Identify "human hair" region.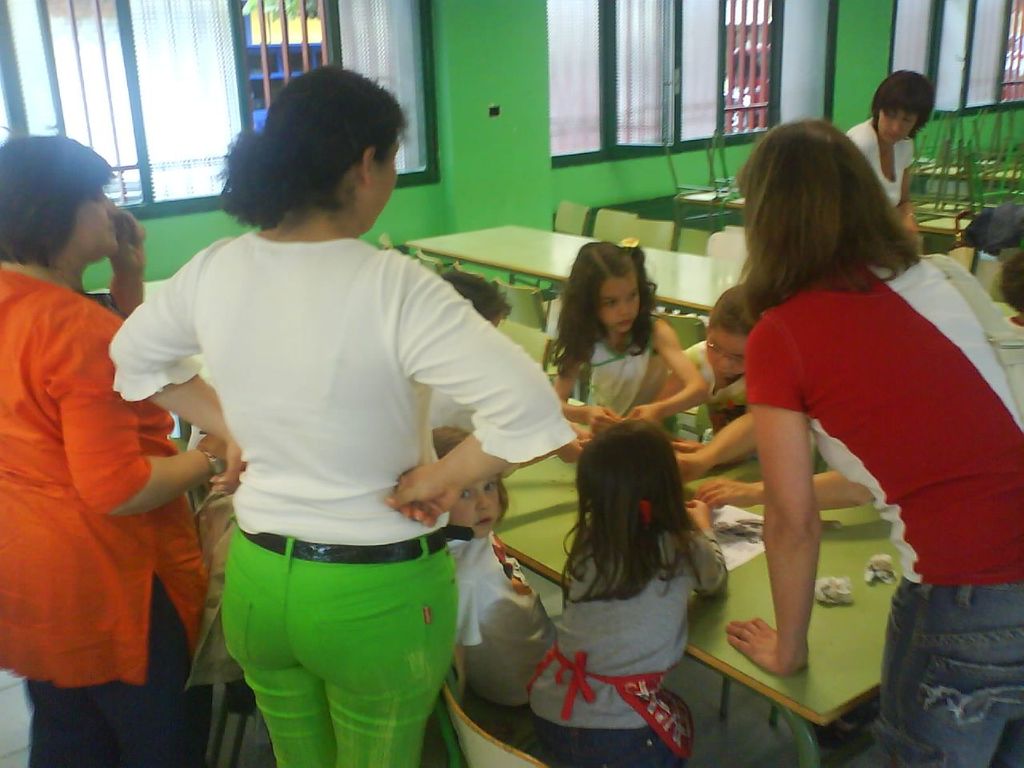
Region: box(736, 122, 915, 319).
